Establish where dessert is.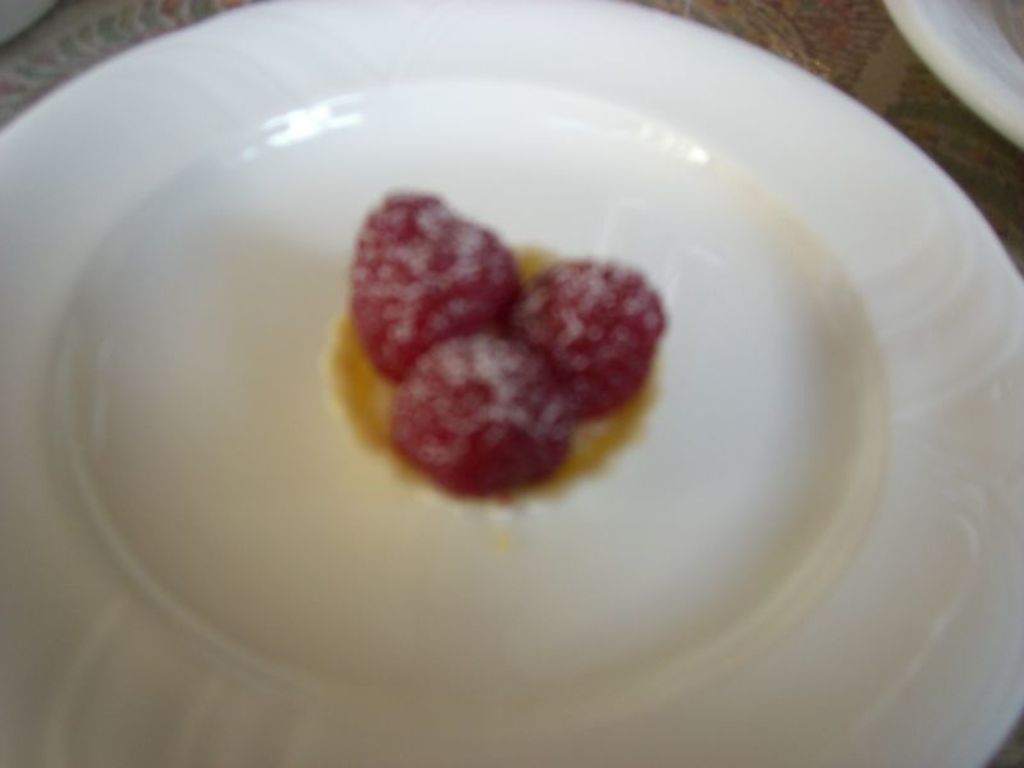
Established at (499, 256, 664, 406).
